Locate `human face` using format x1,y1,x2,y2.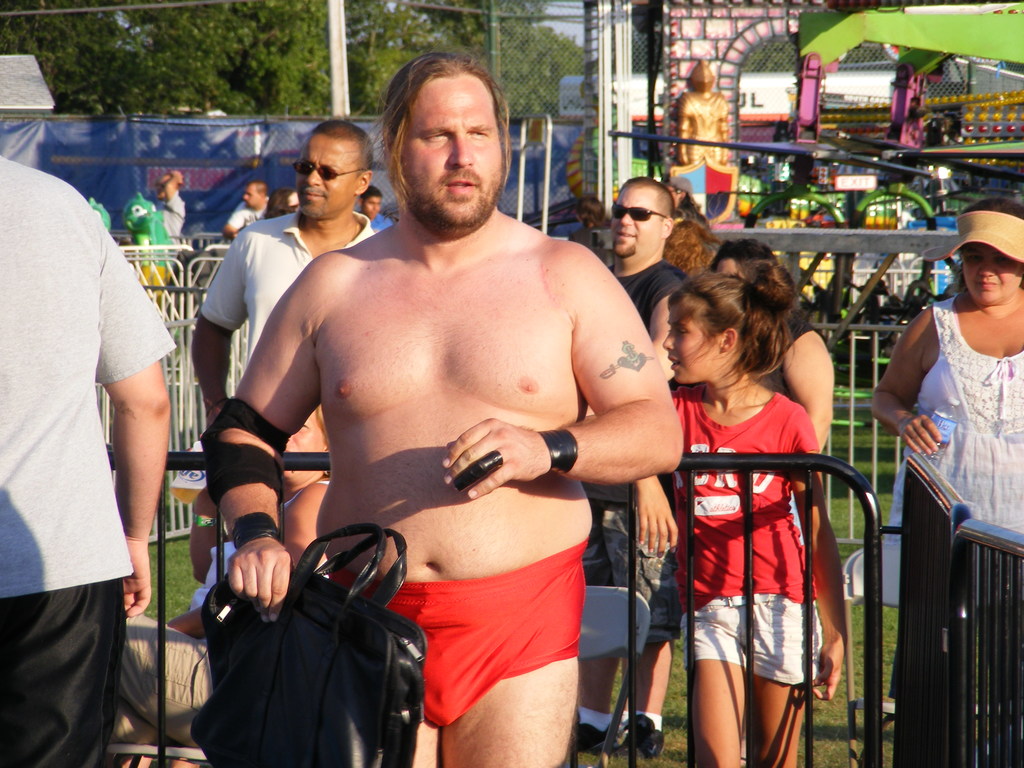
612,185,666,257.
